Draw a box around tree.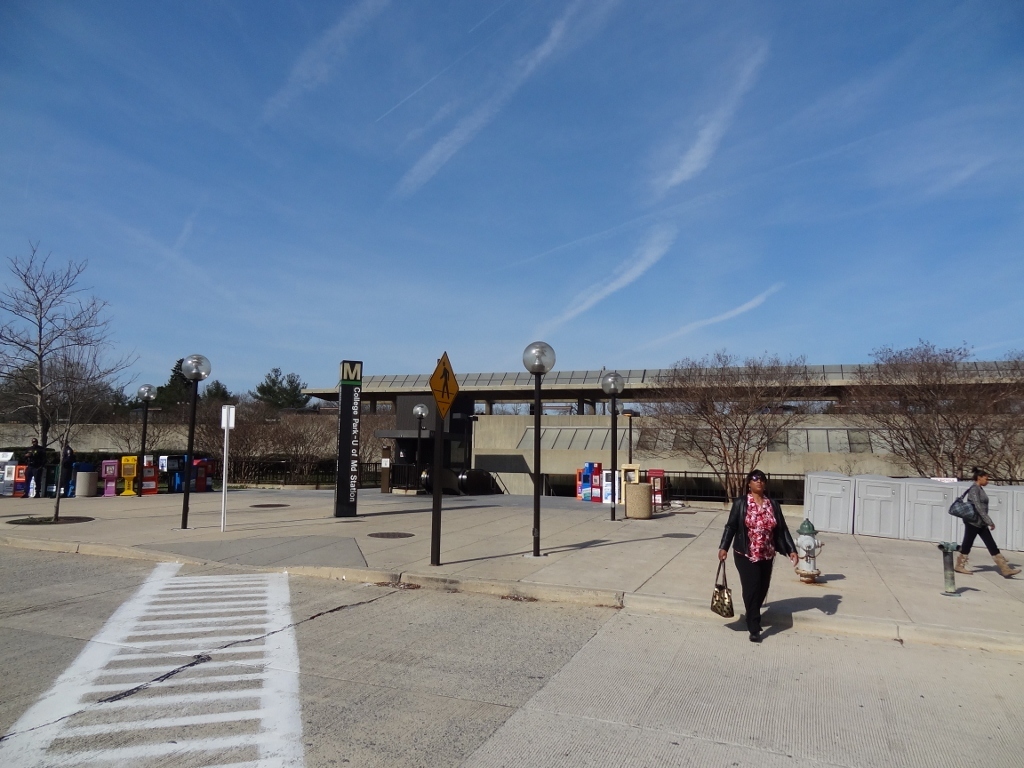
<box>632,353,824,502</box>.
